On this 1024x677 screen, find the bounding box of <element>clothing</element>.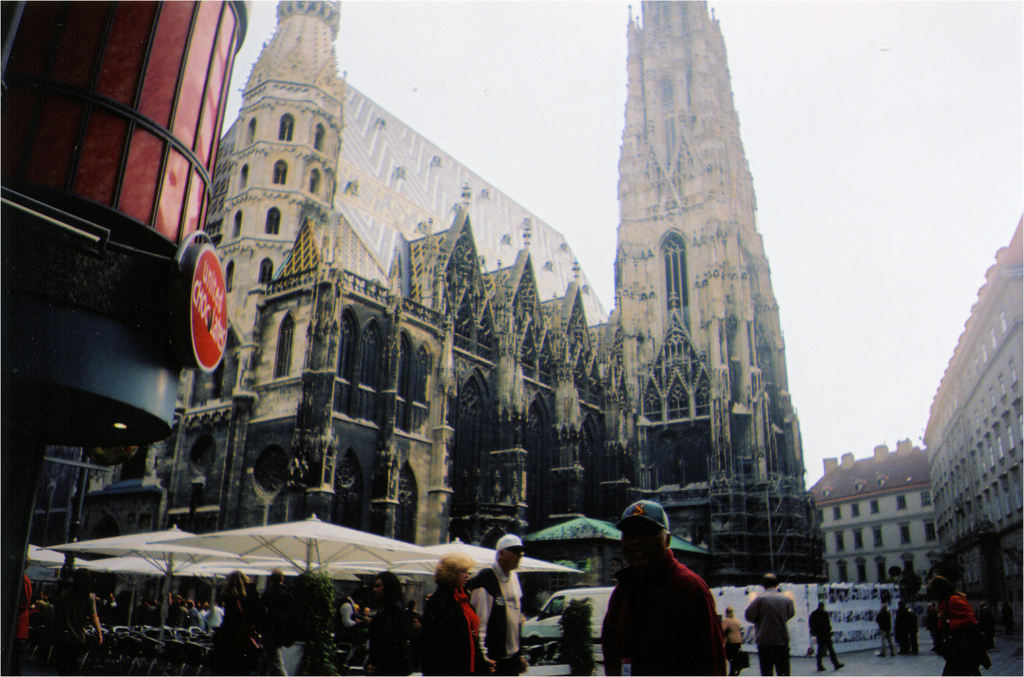
Bounding box: crop(895, 601, 915, 657).
